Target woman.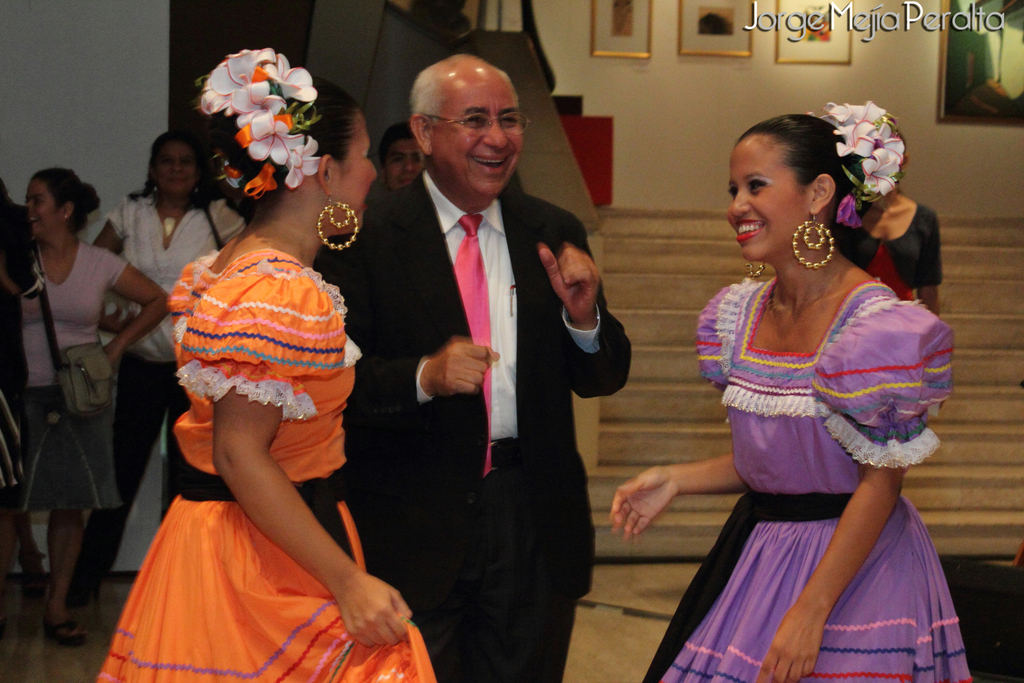
Target region: [left=848, top=107, right=952, bottom=318].
